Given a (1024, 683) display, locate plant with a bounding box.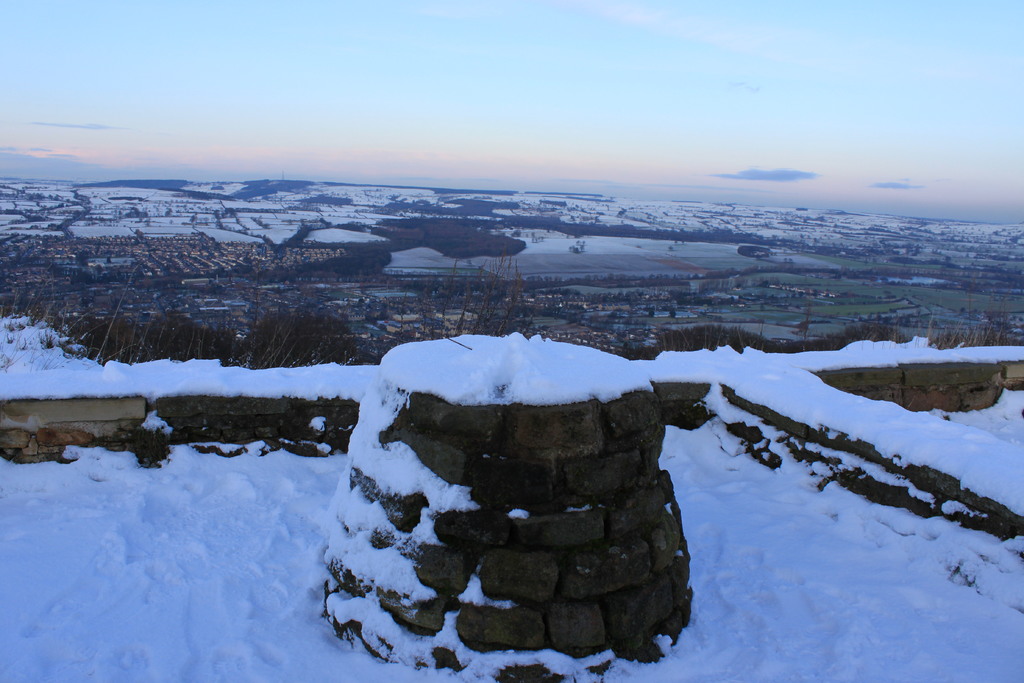
Located: (x1=834, y1=329, x2=908, y2=346).
